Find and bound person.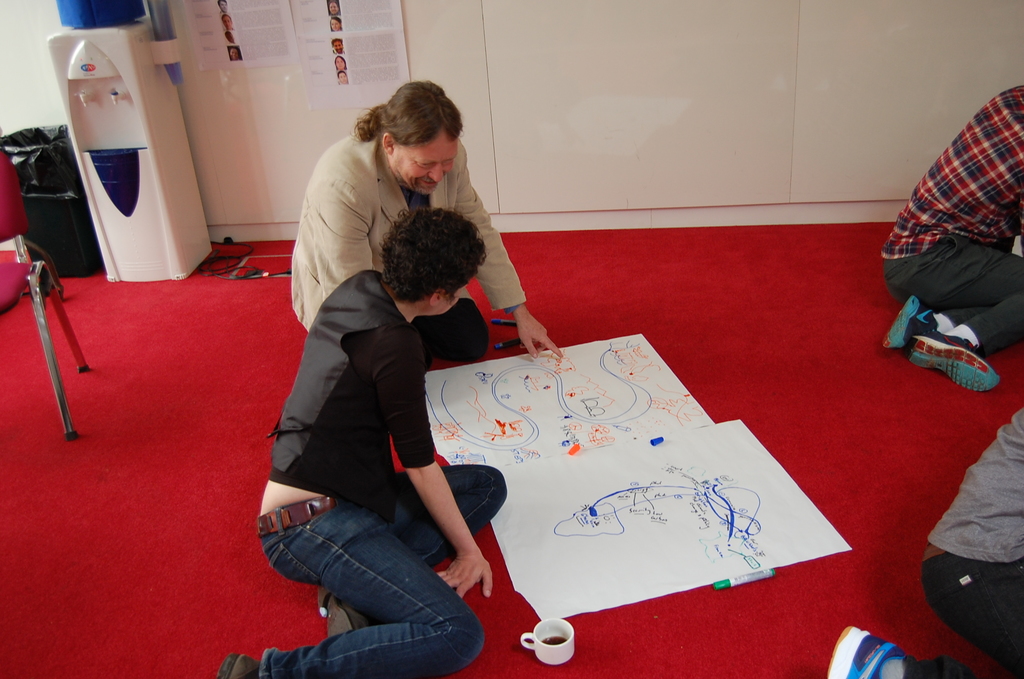
Bound: <region>216, 202, 504, 678</region>.
